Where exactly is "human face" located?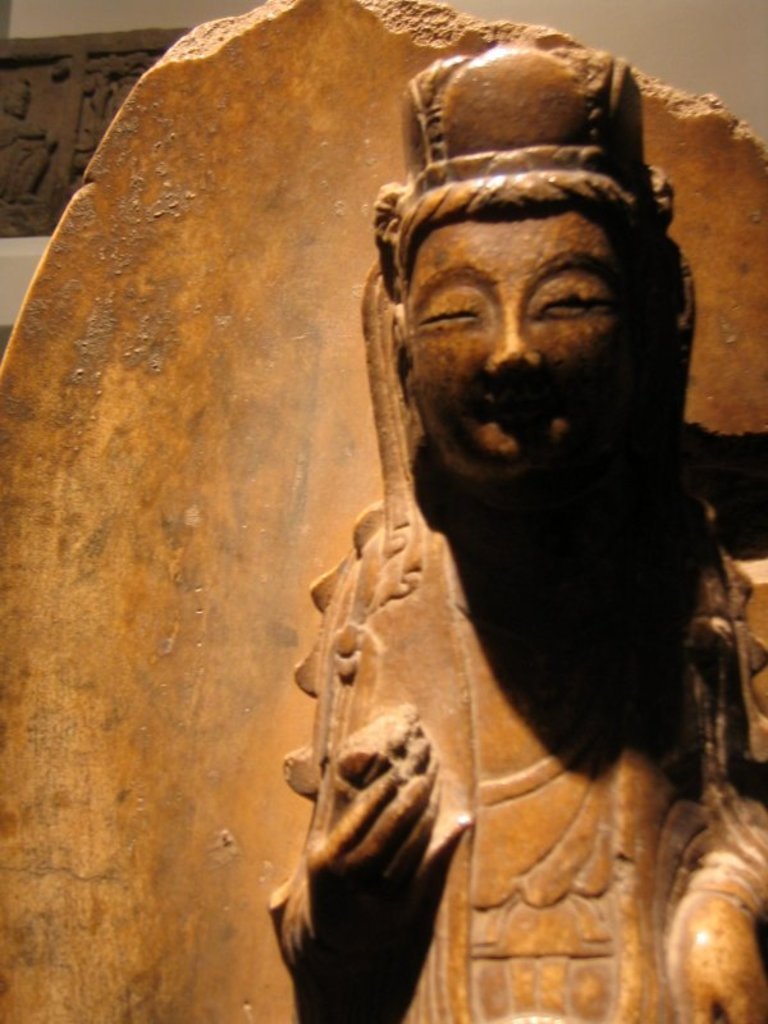
Its bounding box is <region>401, 209, 655, 483</region>.
